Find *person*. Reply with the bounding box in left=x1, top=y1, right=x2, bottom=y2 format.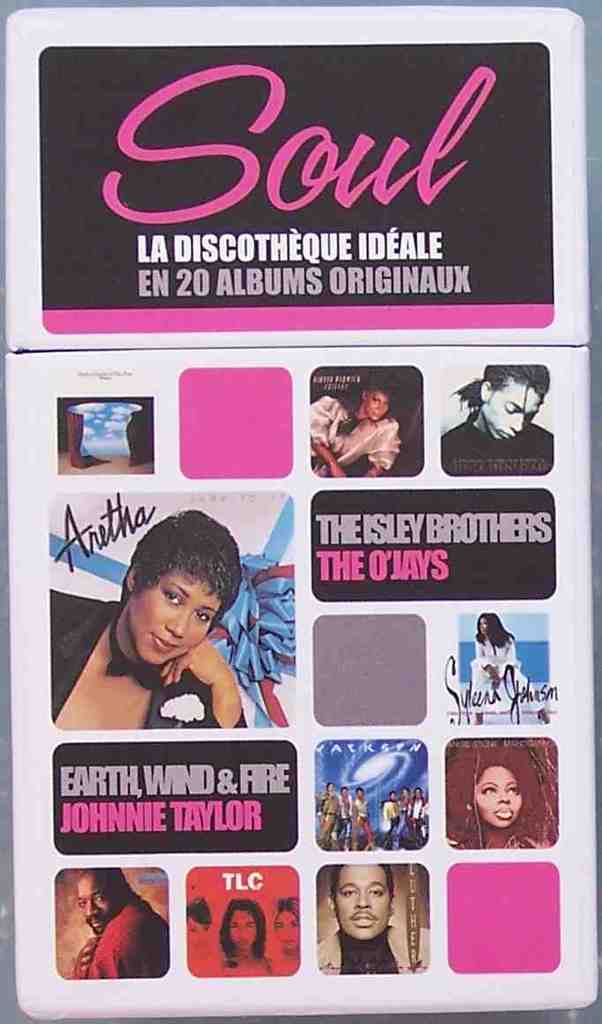
left=76, top=869, right=171, bottom=978.
